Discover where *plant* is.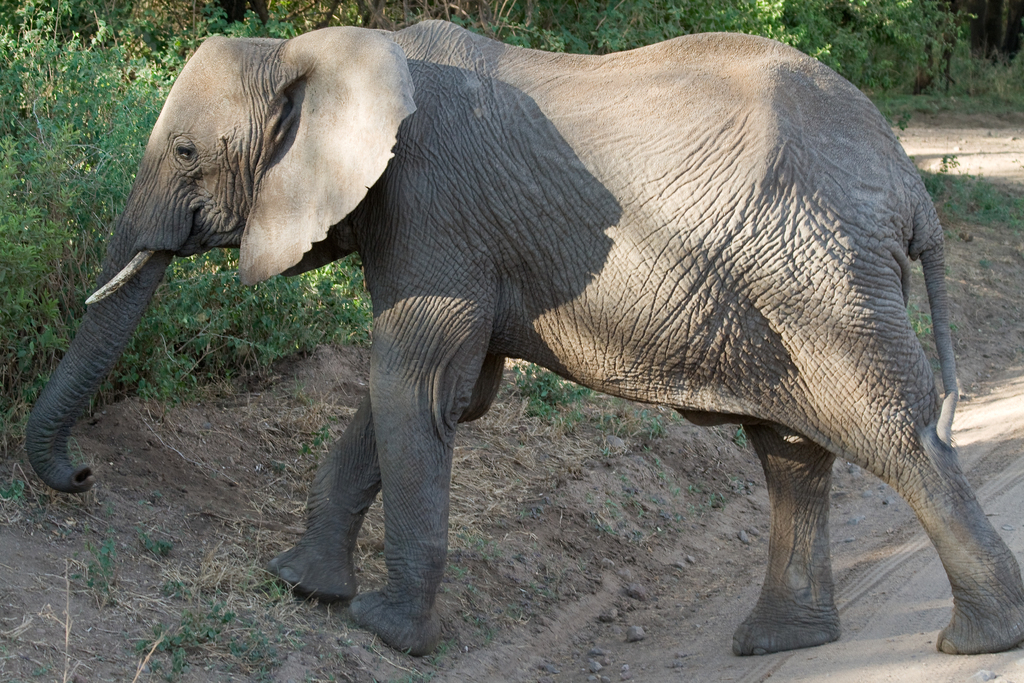
Discovered at (x1=132, y1=519, x2=186, y2=561).
